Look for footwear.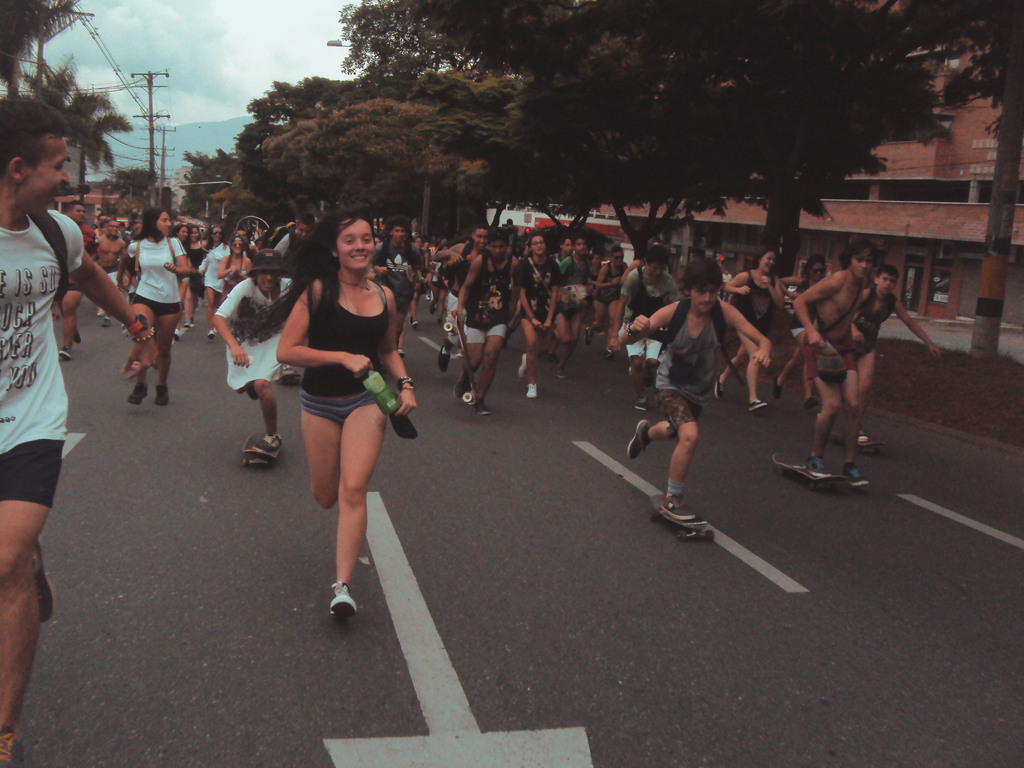
Found: crop(60, 349, 72, 360).
